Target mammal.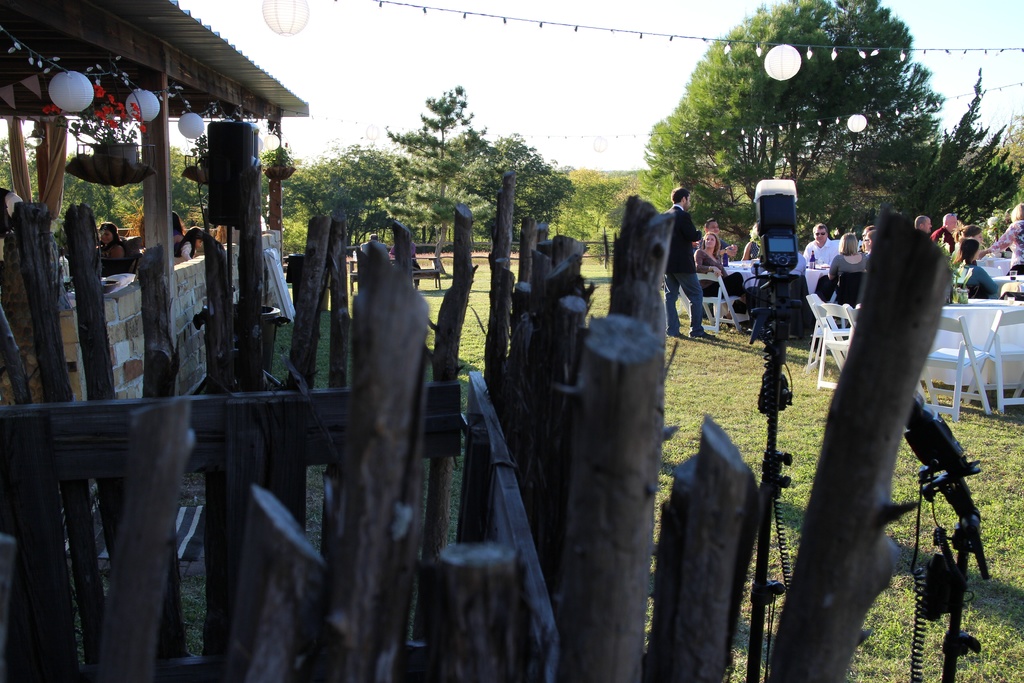
Target region: pyautogui.locateOnScreen(637, 181, 730, 343).
